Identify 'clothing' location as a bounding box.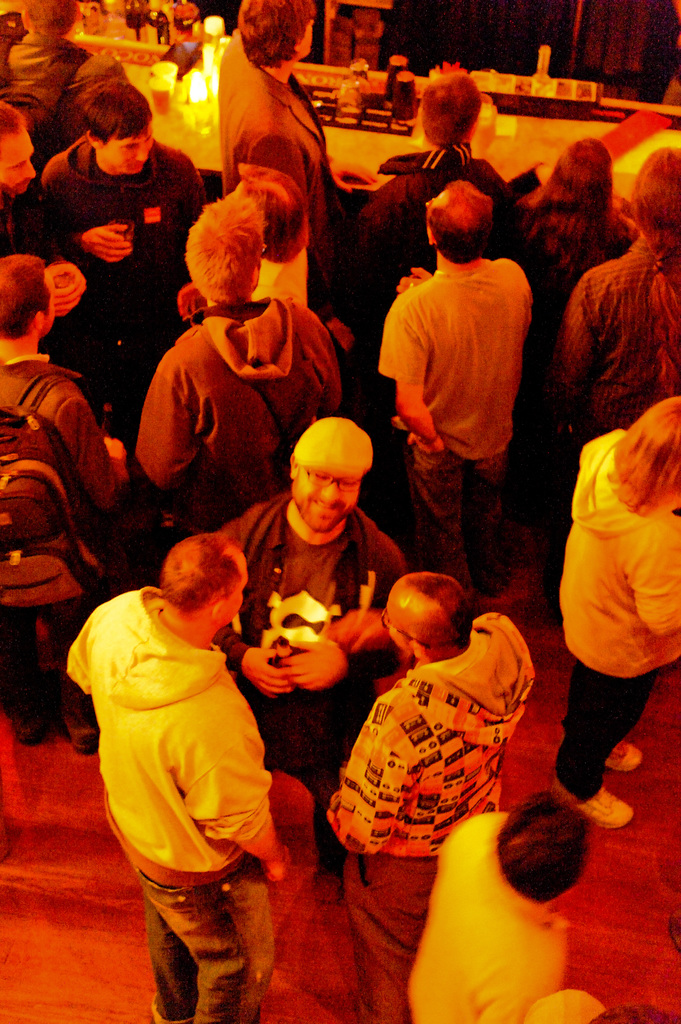
select_region(47, 146, 212, 419).
